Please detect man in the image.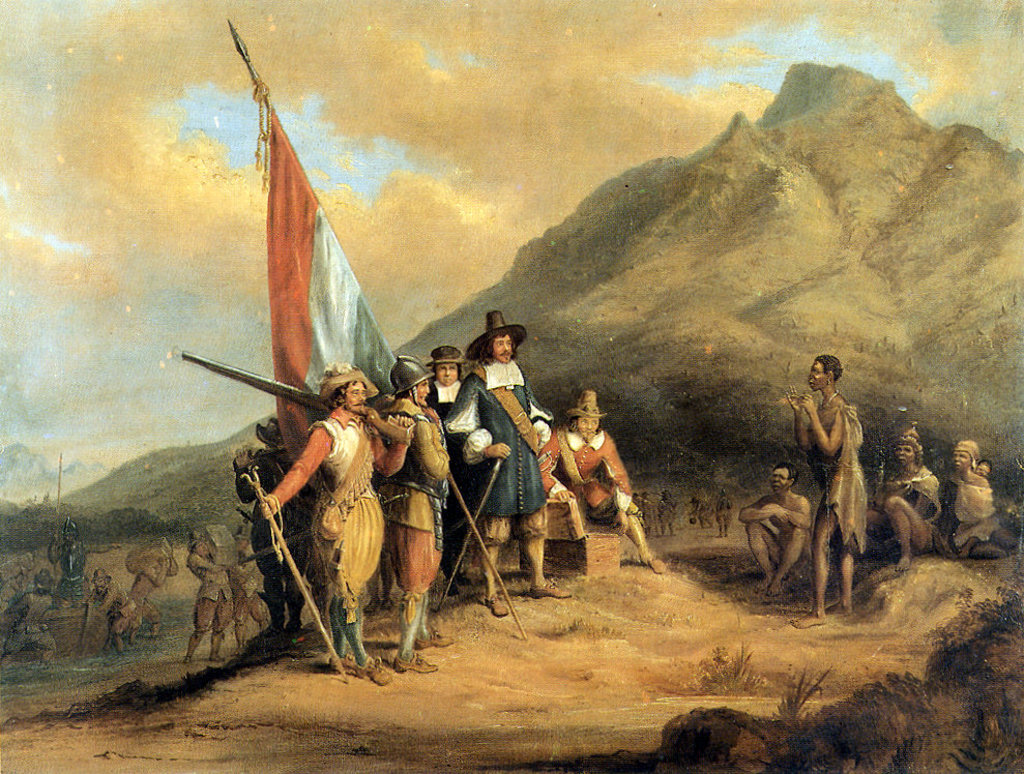
crop(423, 339, 477, 605).
